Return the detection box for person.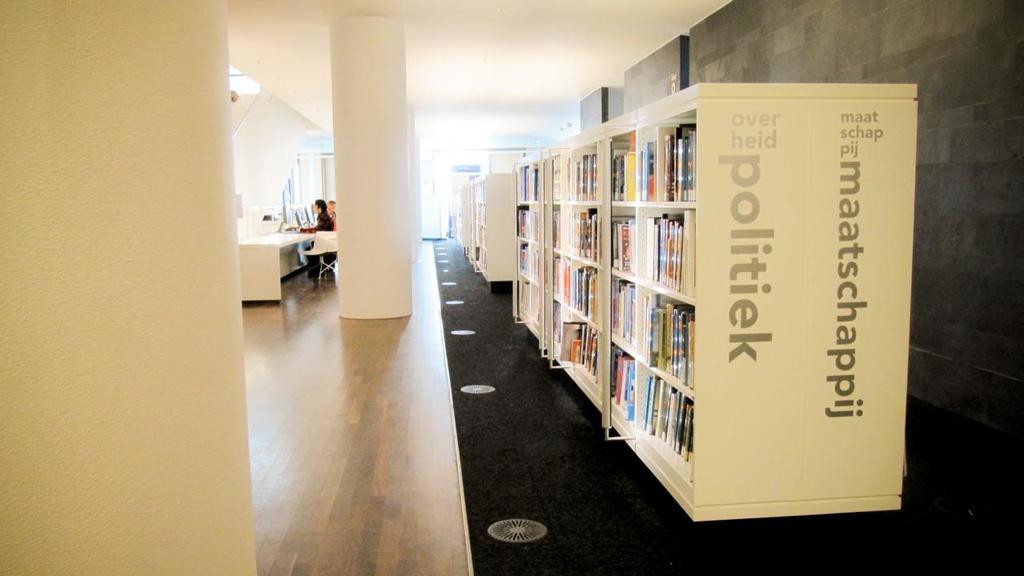
Rect(305, 197, 335, 283).
